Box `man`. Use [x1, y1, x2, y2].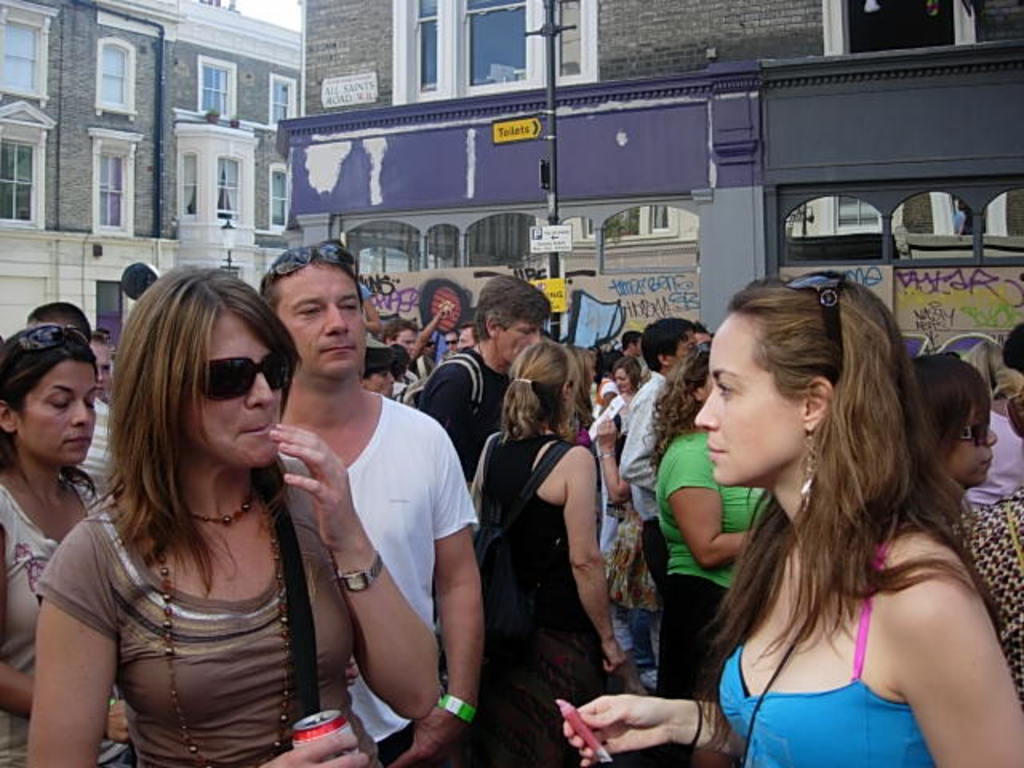
[611, 330, 646, 373].
